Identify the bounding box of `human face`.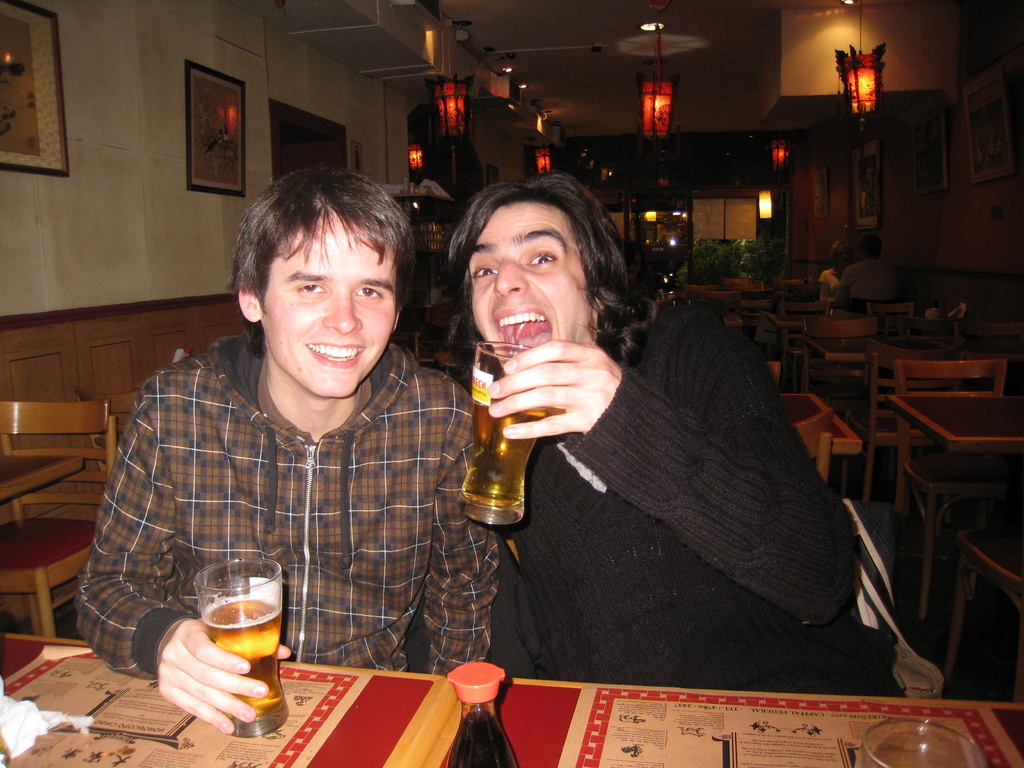
bbox=[266, 216, 396, 403].
